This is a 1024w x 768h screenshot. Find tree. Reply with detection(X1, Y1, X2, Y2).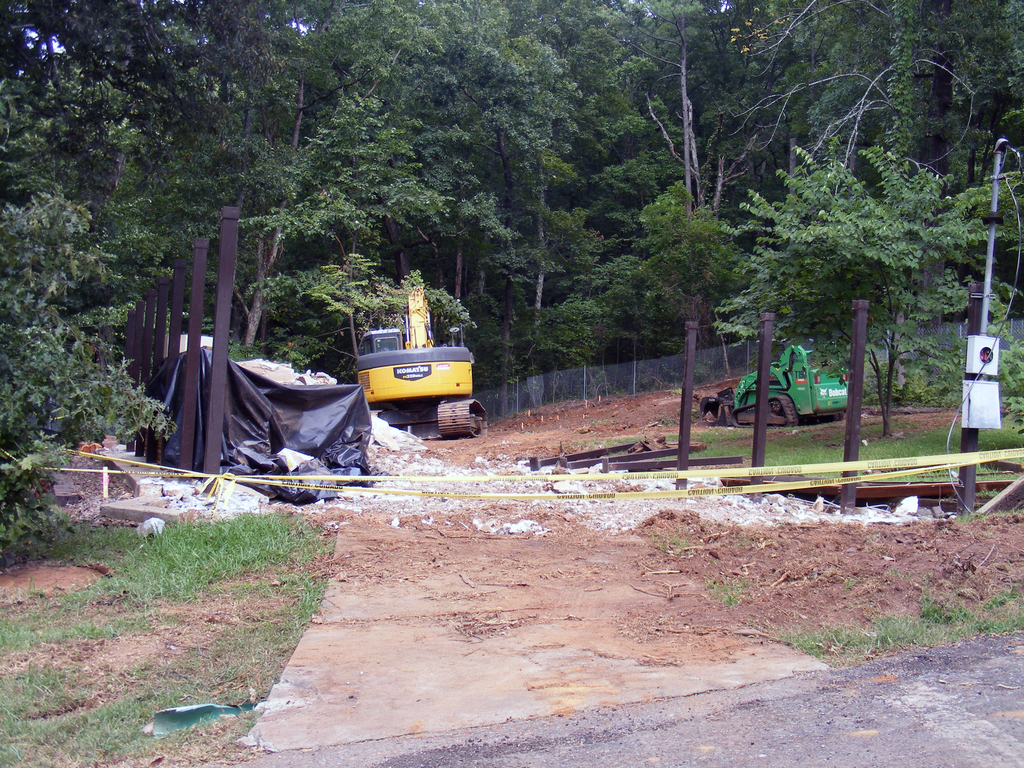
detection(909, 0, 1023, 190).
